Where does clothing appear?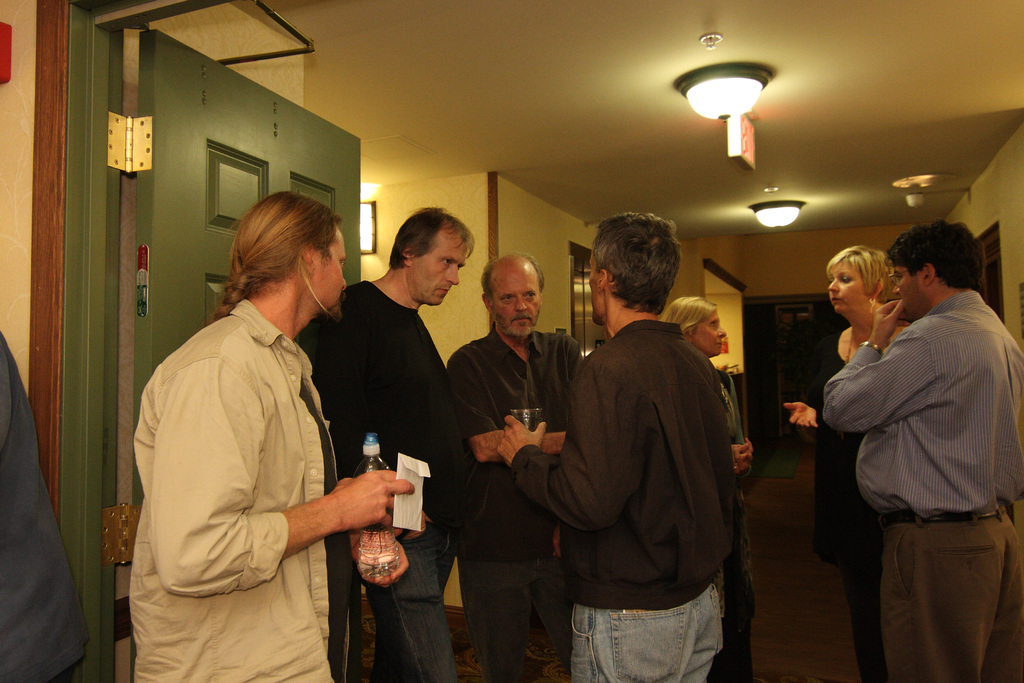
Appears at 445,333,583,682.
